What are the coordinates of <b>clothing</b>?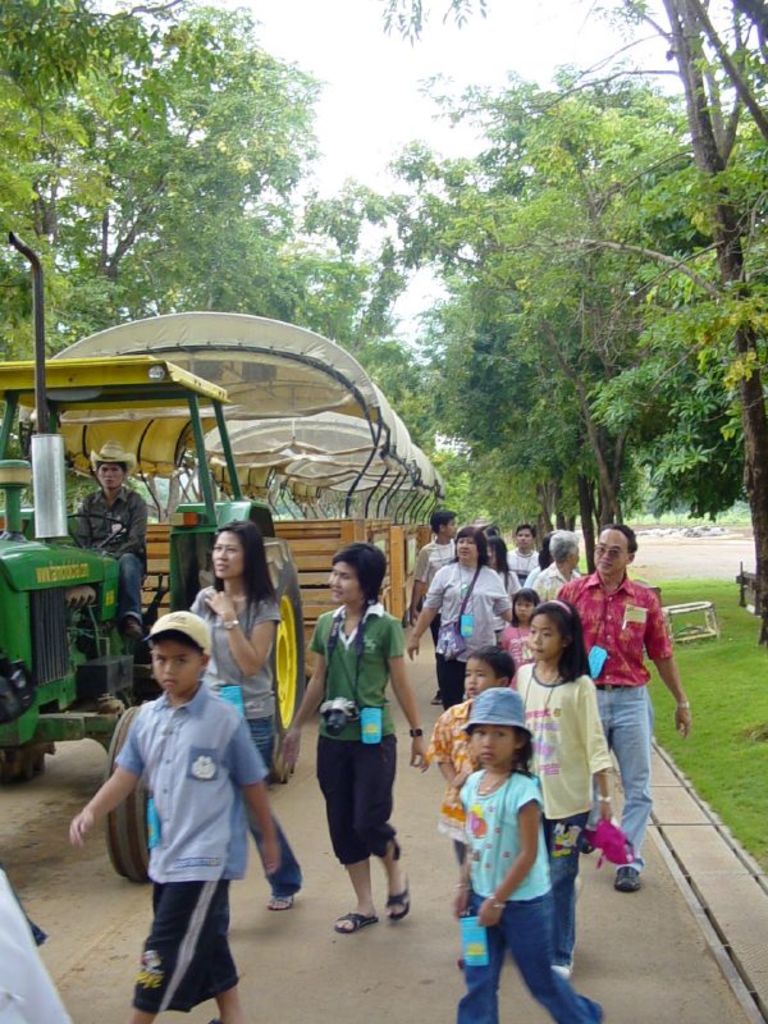
select_region(527, 566, 582, 608).
